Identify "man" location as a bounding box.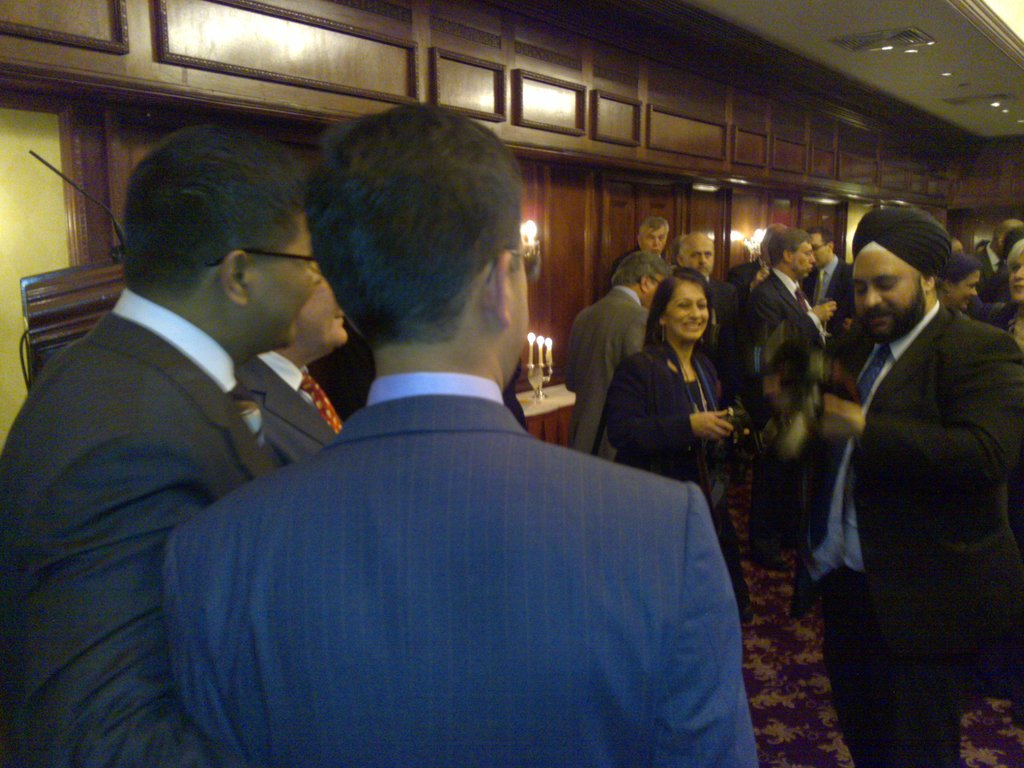
<bbox>975, 211, 1023, 328</bbox>.
